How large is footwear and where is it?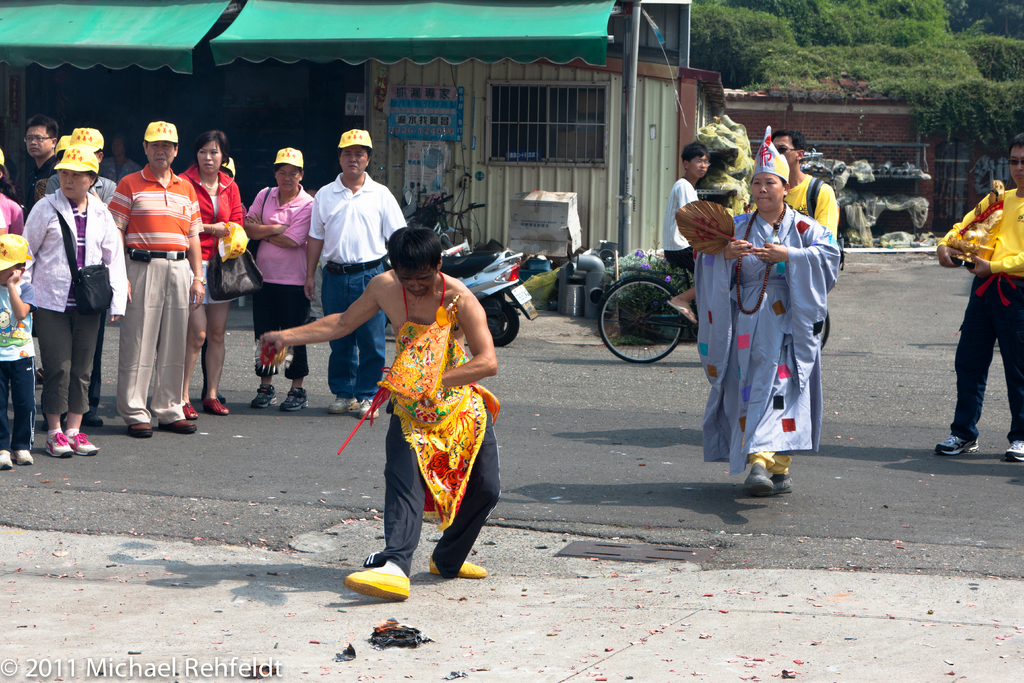
Bounding box: (x1=125, y1=425, x2=152, y2=436).
